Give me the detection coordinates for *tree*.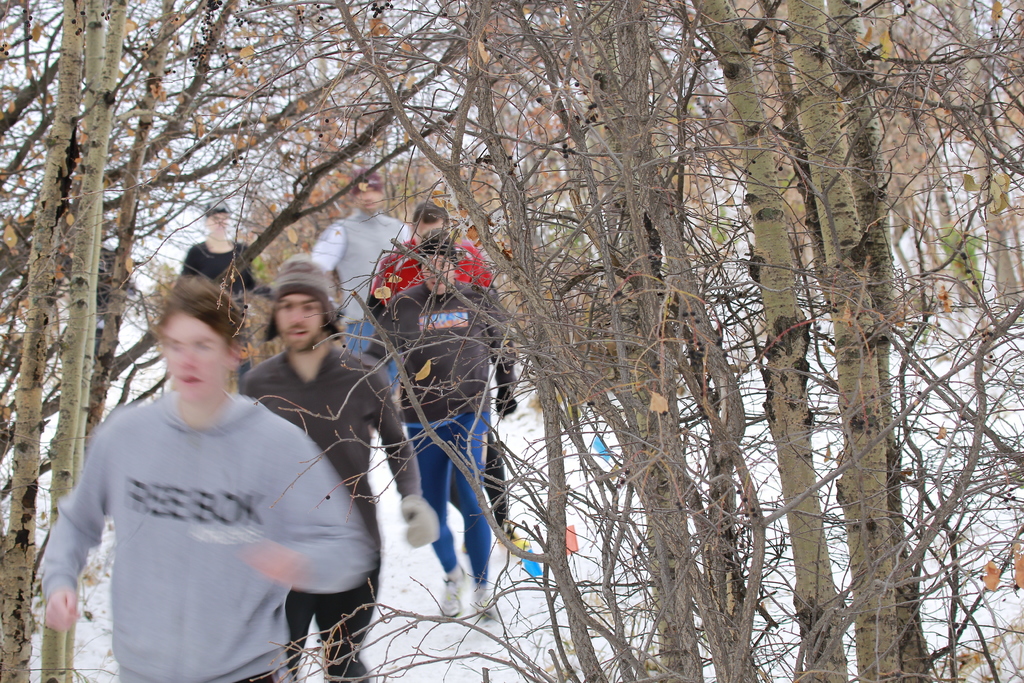
bbox=[465, 0, 703, 682].
